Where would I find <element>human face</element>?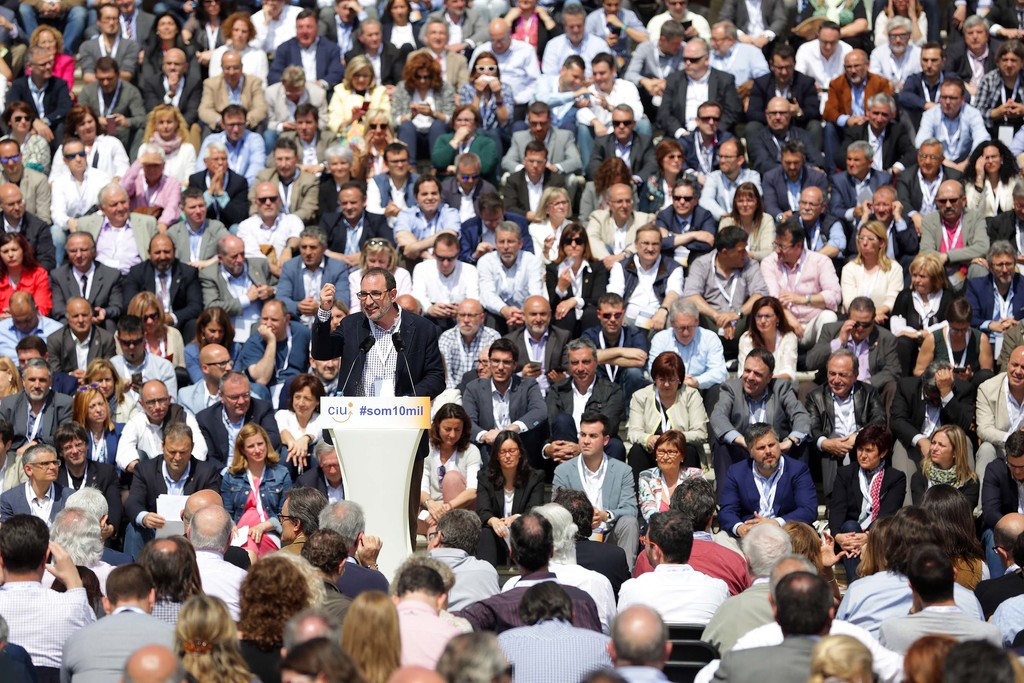
At [x1=653, y1=372, x2=676, y2=397].
